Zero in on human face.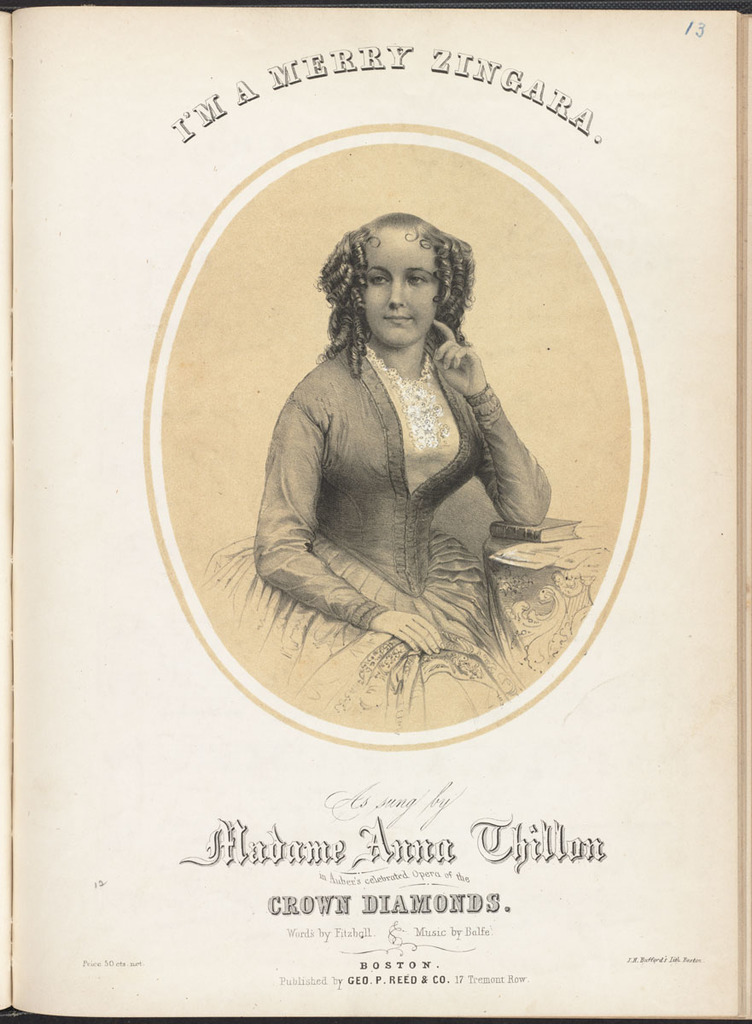
Zeroed in: box(360, 237, 436, 350).
